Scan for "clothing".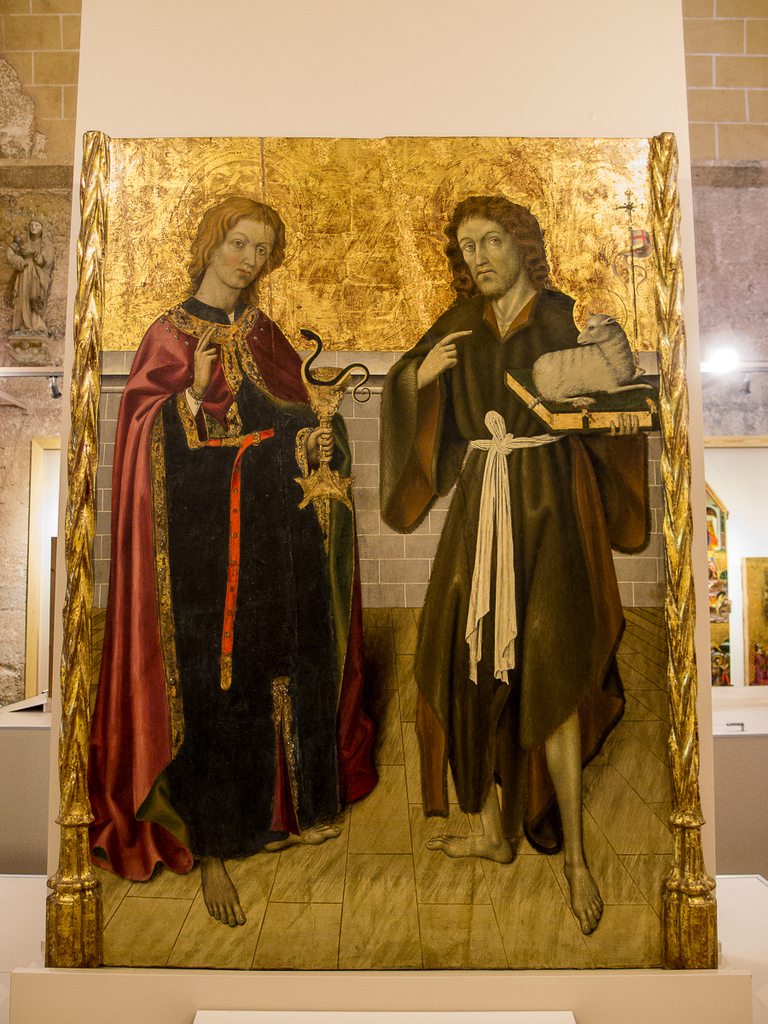
Scan result: region(79, 239, 362, 913).
